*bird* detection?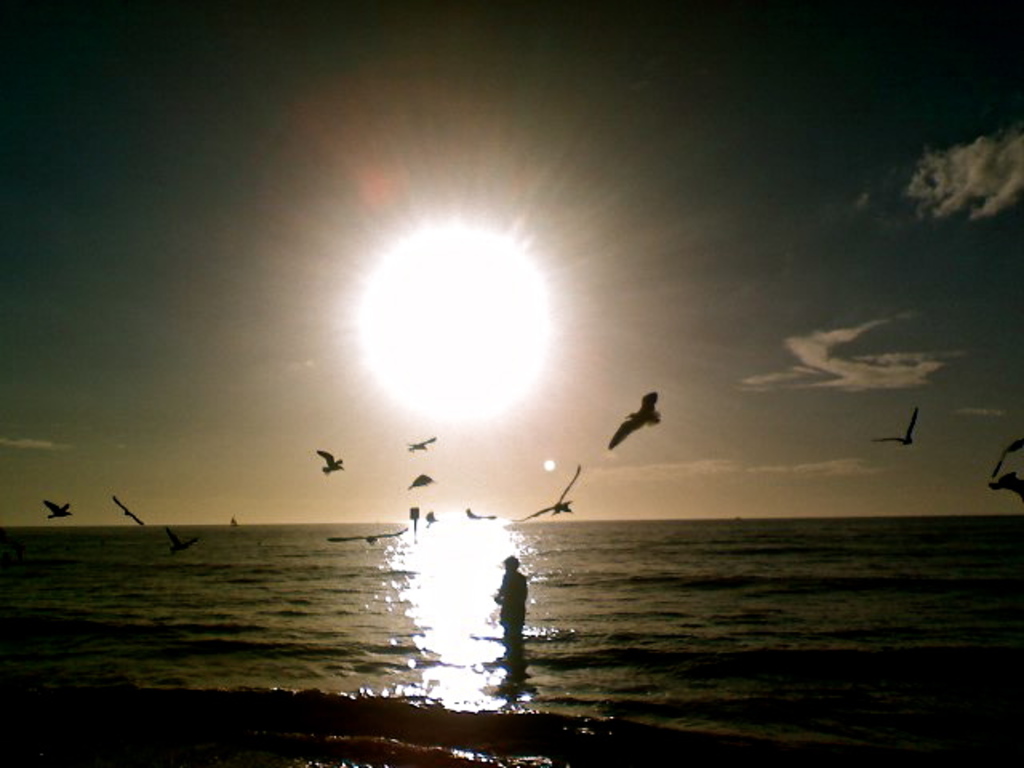
rect(315, 448, 342, 478)
